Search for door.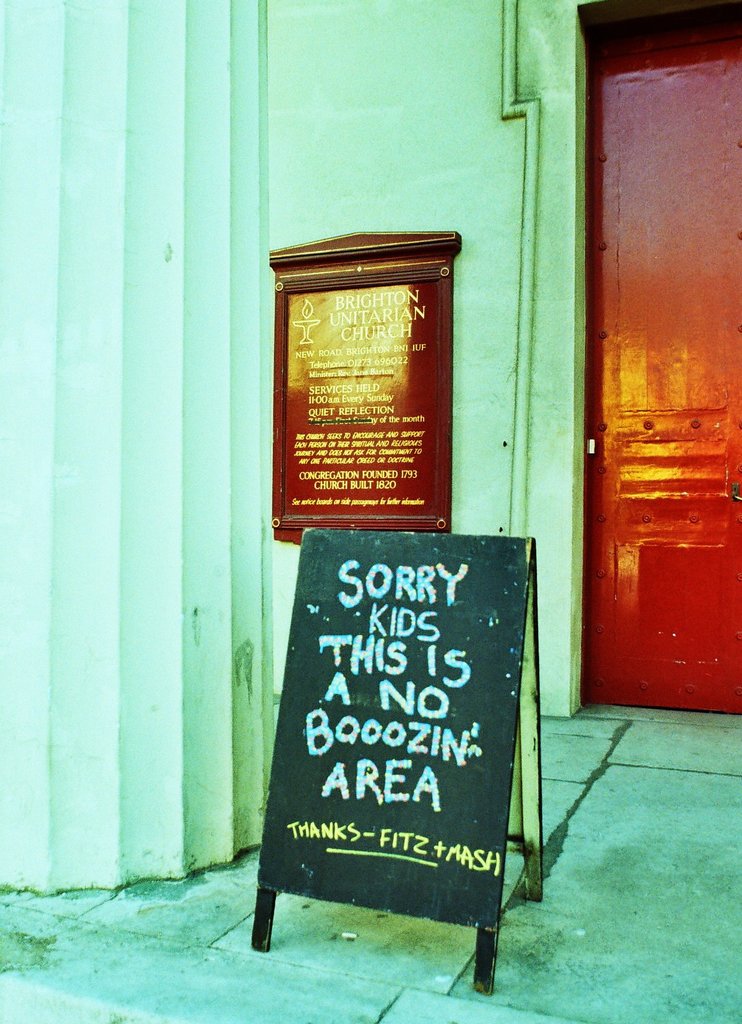
Found at (586, 4, 741, 702).
